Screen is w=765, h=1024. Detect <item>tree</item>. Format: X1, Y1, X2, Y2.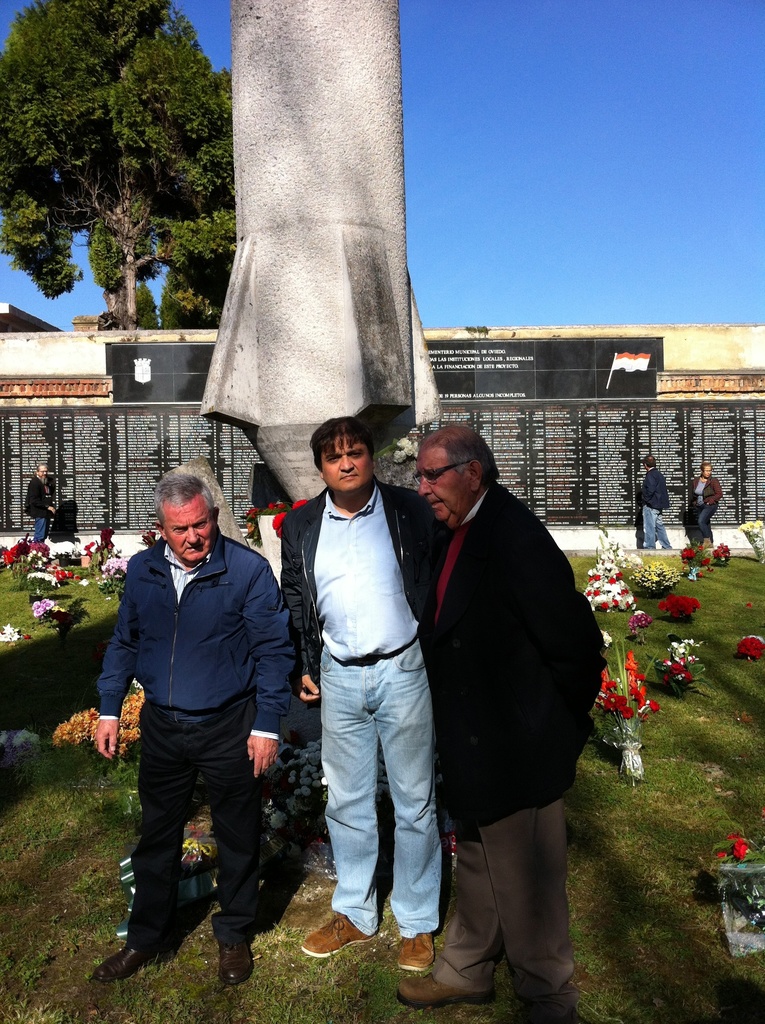
26, 42, 233, 332.
